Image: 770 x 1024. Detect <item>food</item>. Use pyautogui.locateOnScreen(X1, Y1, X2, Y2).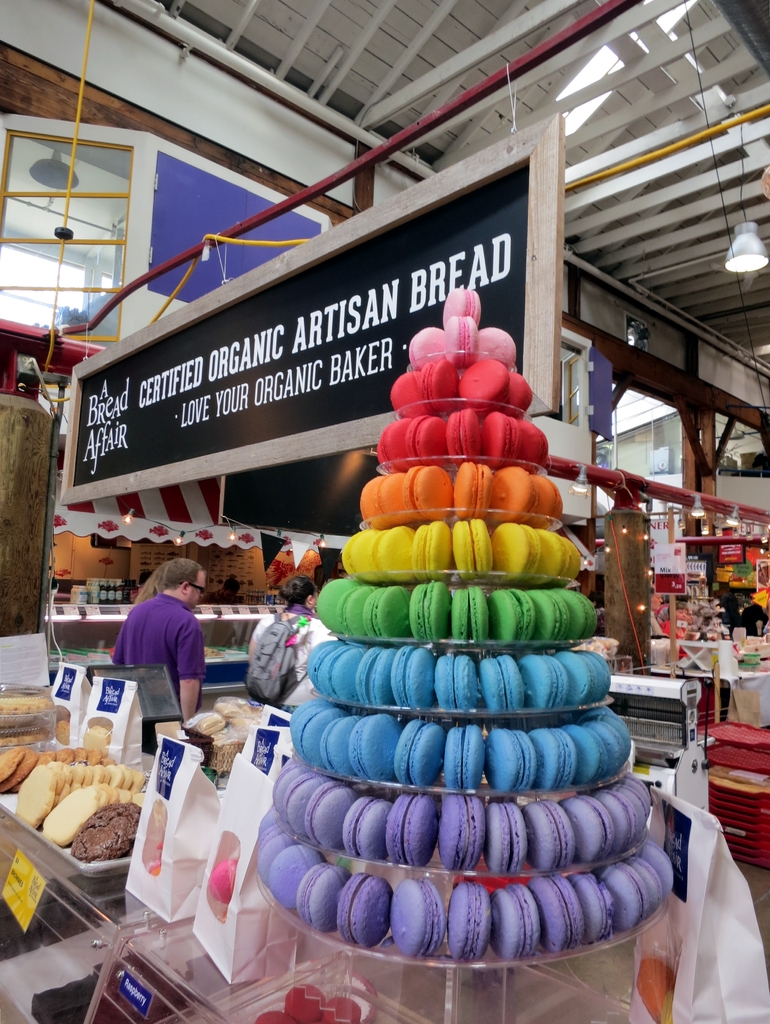
pyautogui.locateOnScreen(483, 410, 521, 472).
